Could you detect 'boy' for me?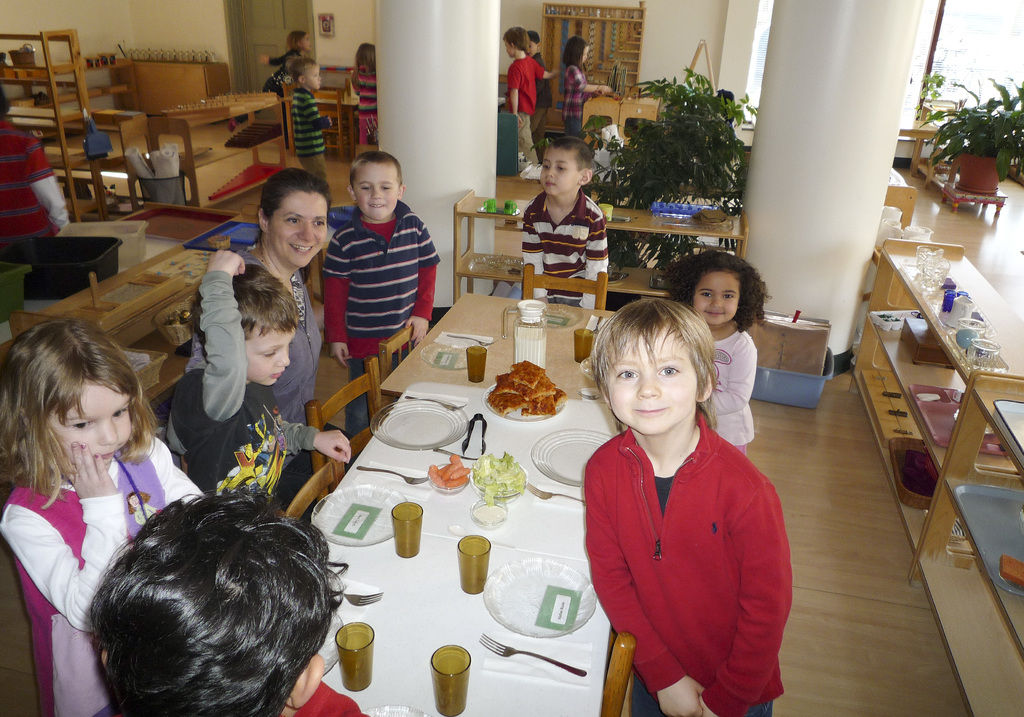
Detection result: pyautogui.locateOnScreen(324, 151, 439, 436).
